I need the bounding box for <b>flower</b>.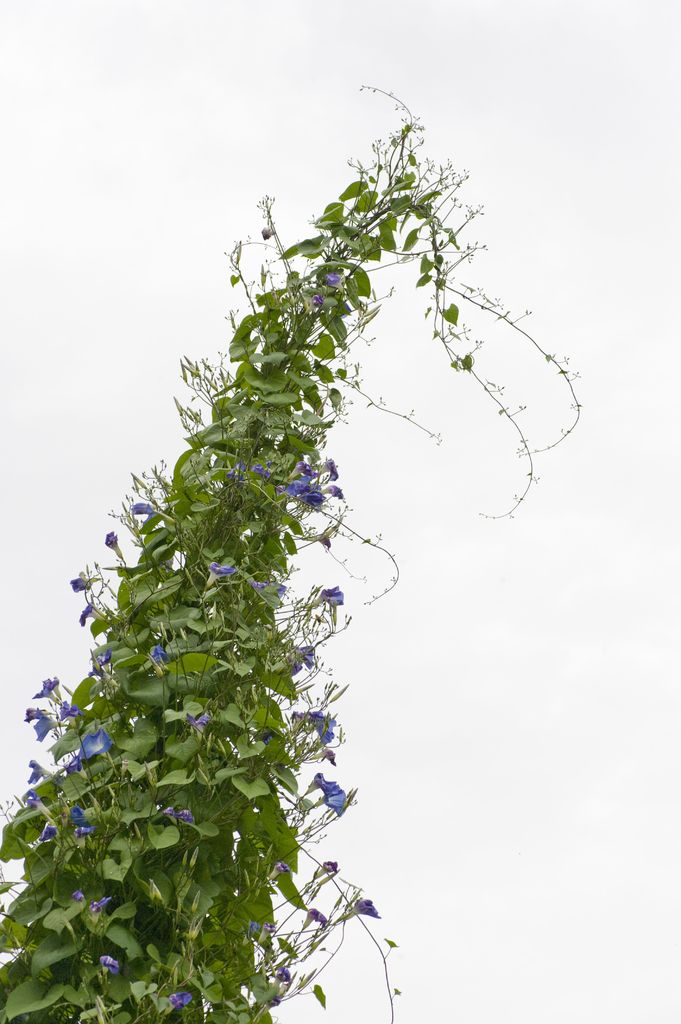
Here it is: bbox=(36, 676, 57, 698).
